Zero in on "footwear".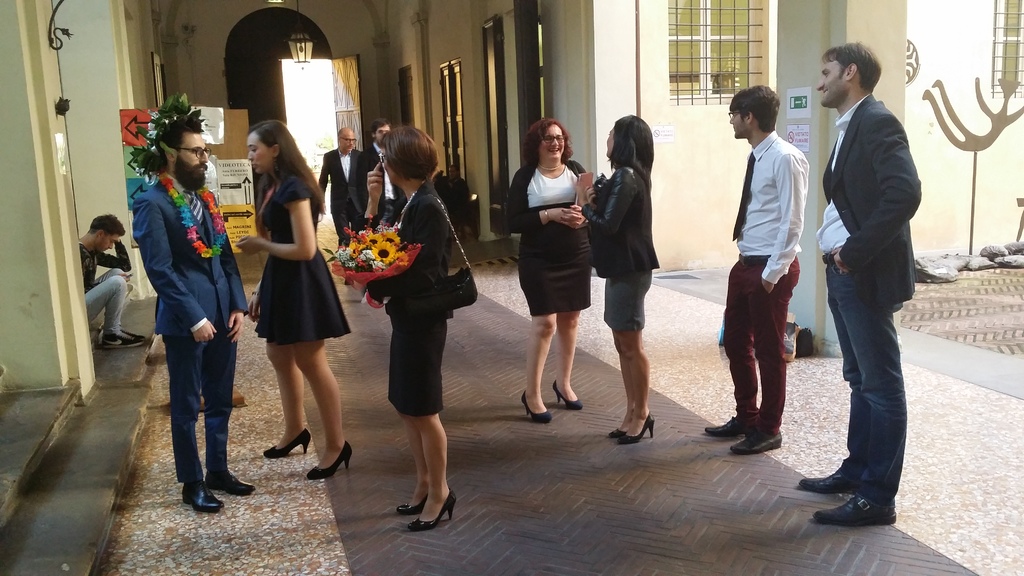
Zeroed in: 609, 419, 639, 440.
